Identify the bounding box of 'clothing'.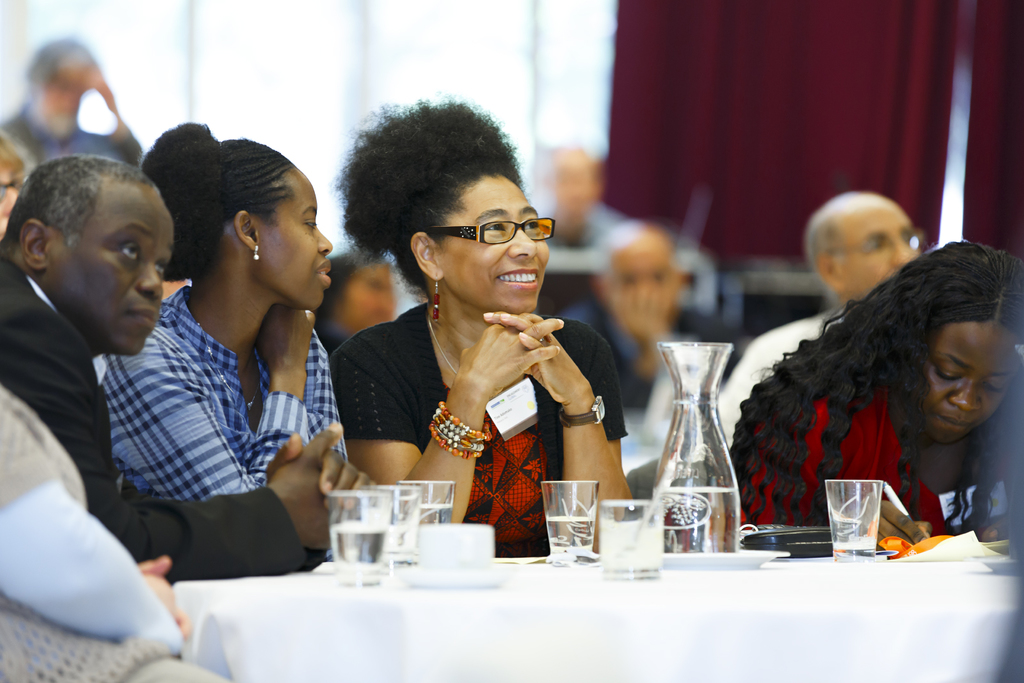
Rect(347, 309, 622, 519).
